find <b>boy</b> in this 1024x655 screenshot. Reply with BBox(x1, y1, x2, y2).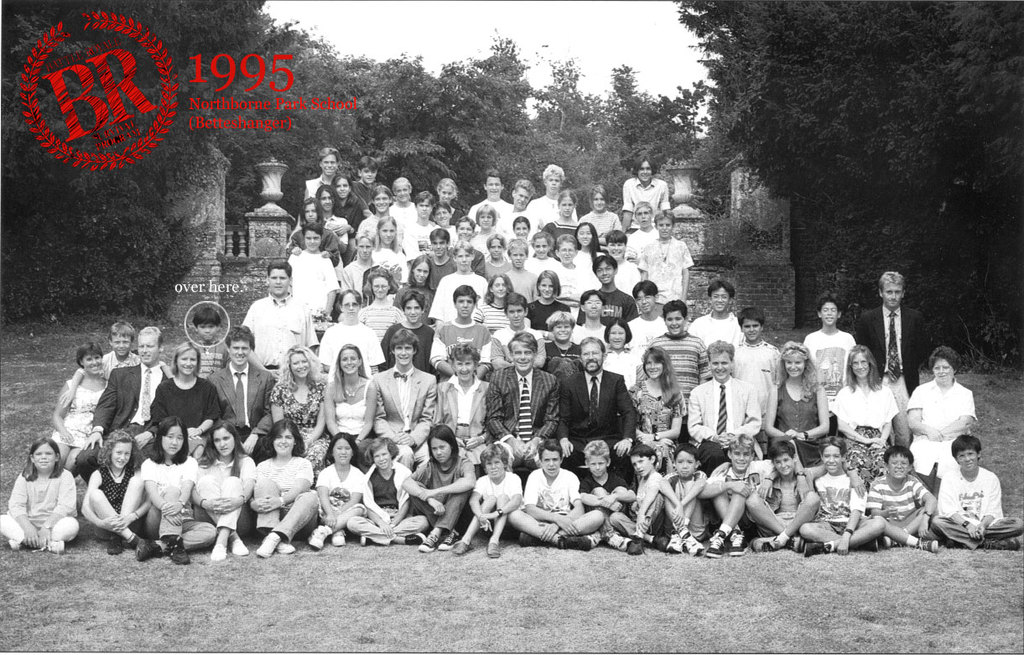
BBox(283, 224, 342, 328).
